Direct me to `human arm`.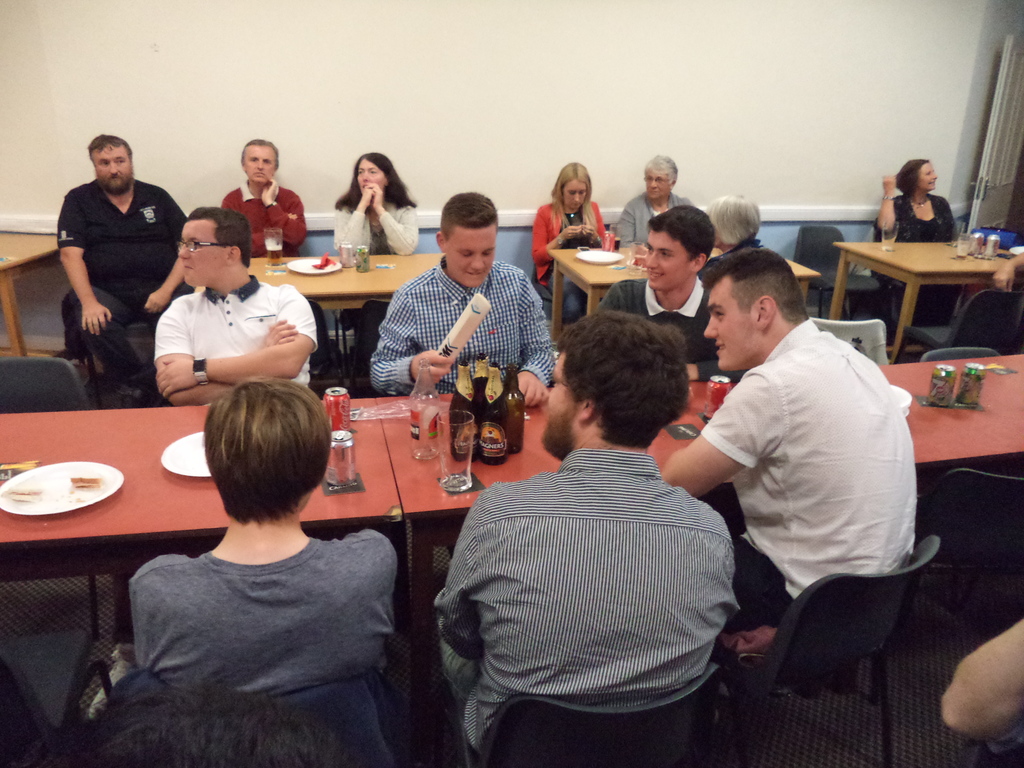
Direction: box(141, 192, 191, 316).
